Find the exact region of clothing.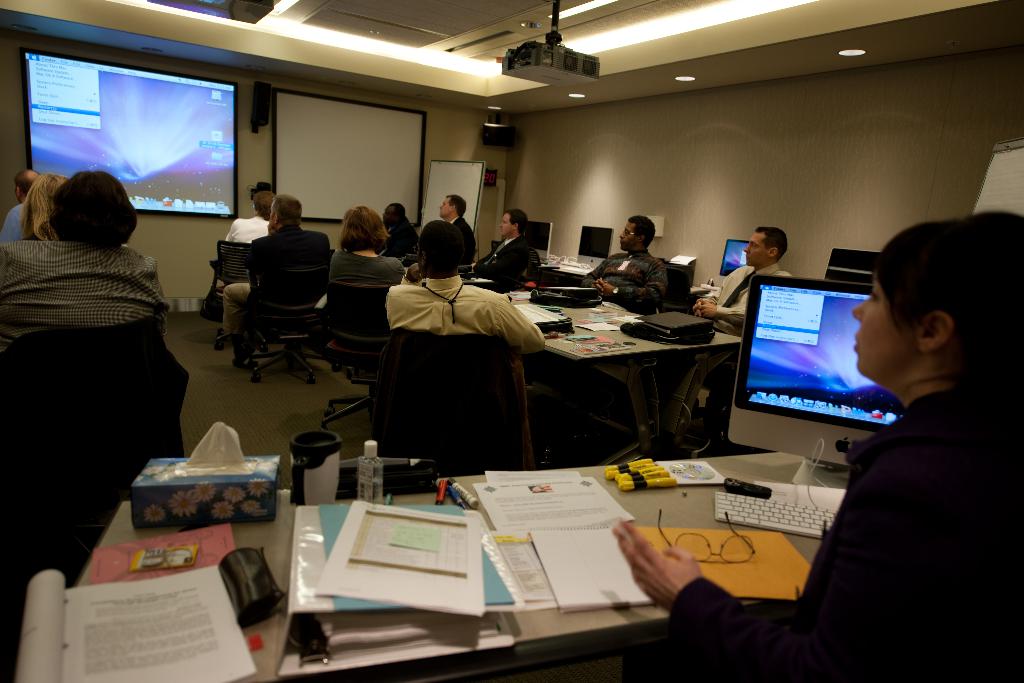
Exact region: bbox(595, 254, 682, 314).
